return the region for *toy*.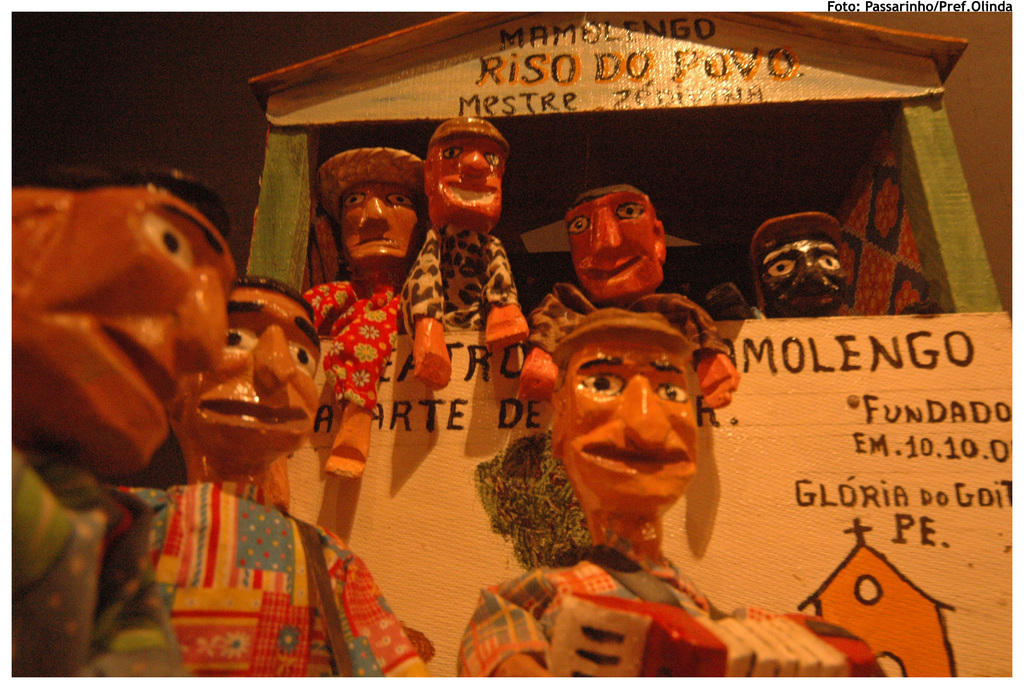
<region>518, 181, 684, 412</region>.
